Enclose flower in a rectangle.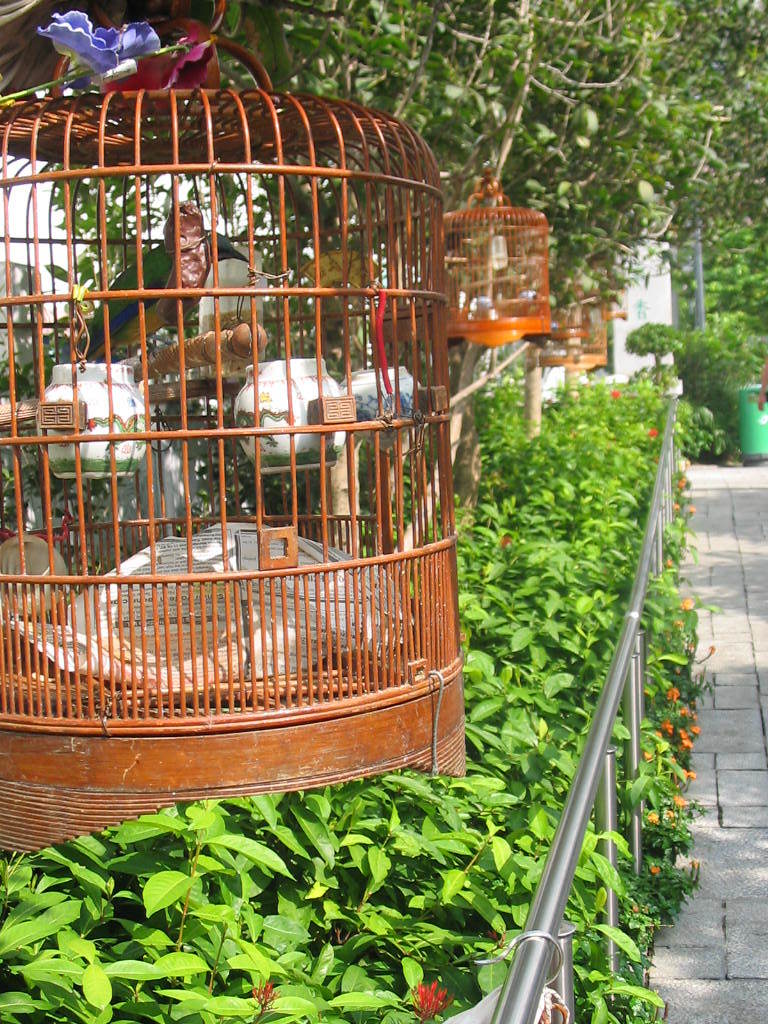
box=[640, 424, 656, 440].
